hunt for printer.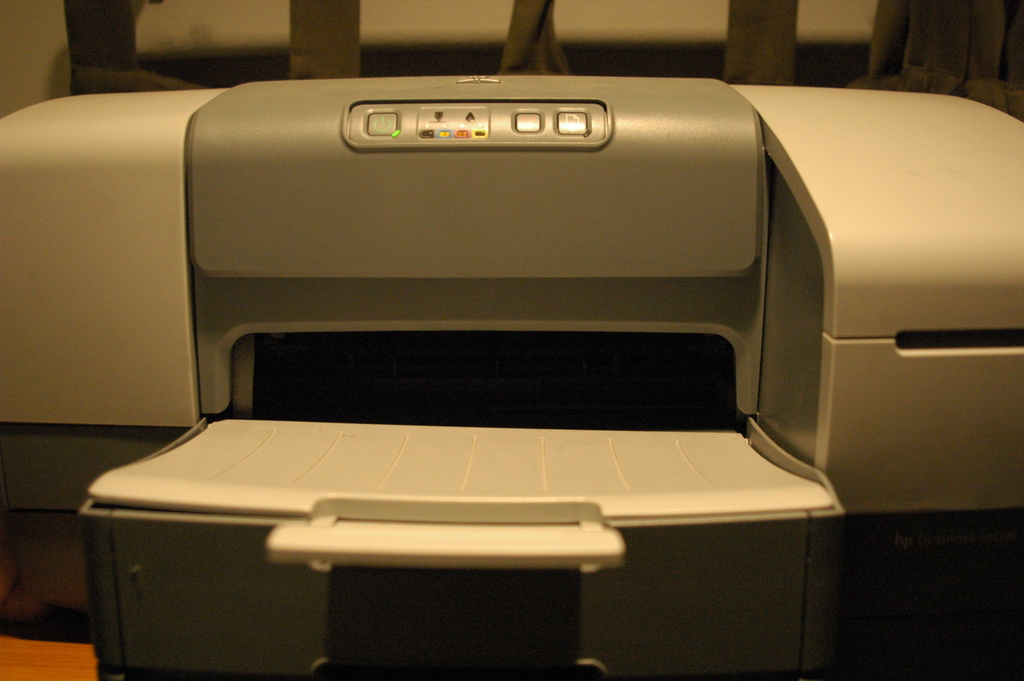
Hunted down at <box>0,72,1023,680</box>.
